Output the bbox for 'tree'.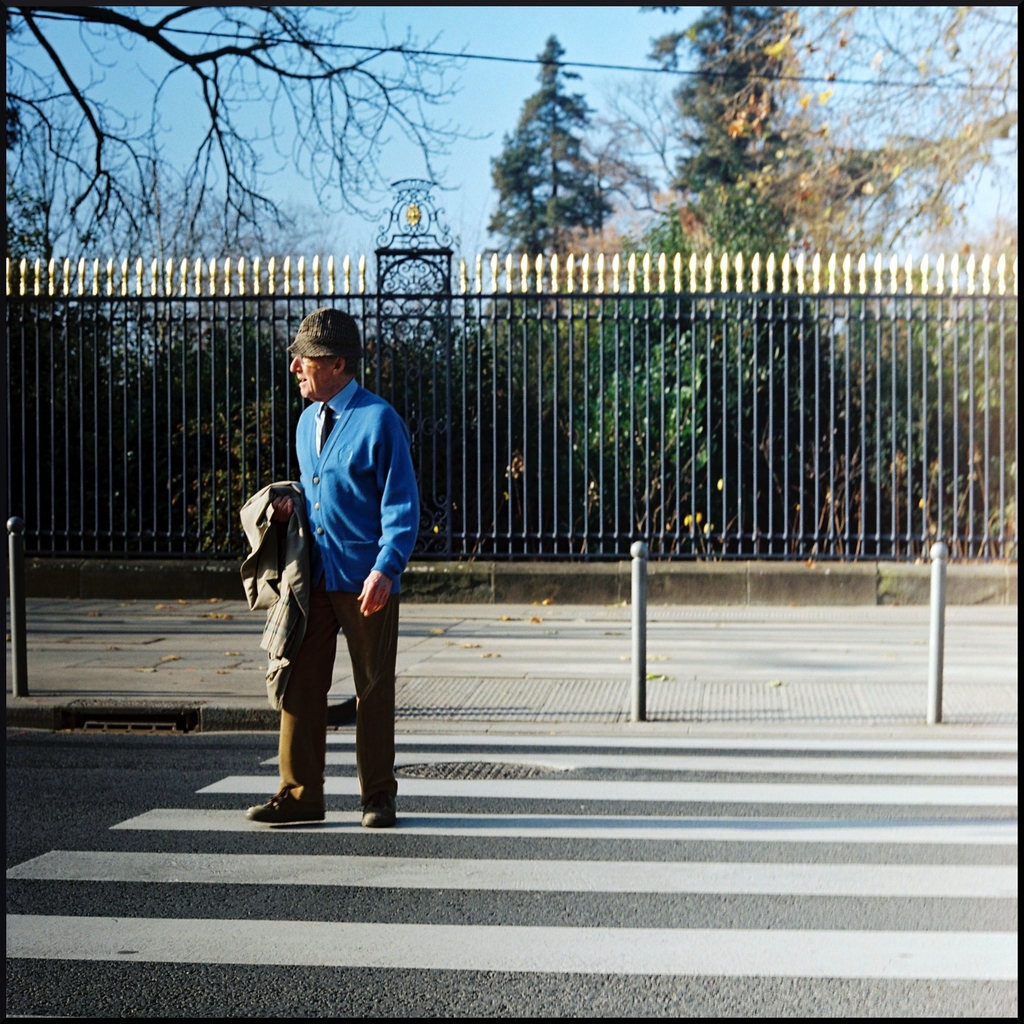
{"left": 465, "top": 26, "right": 641, "bottom": 356}.
